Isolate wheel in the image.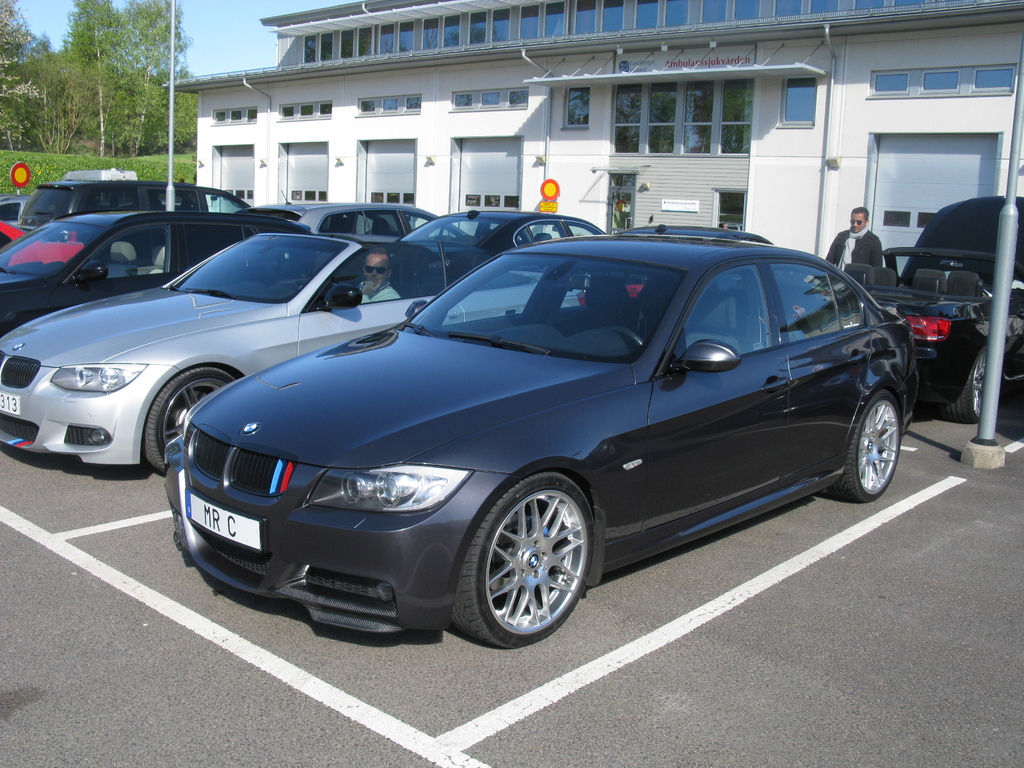
Isolated region: 452,471,593,647.
